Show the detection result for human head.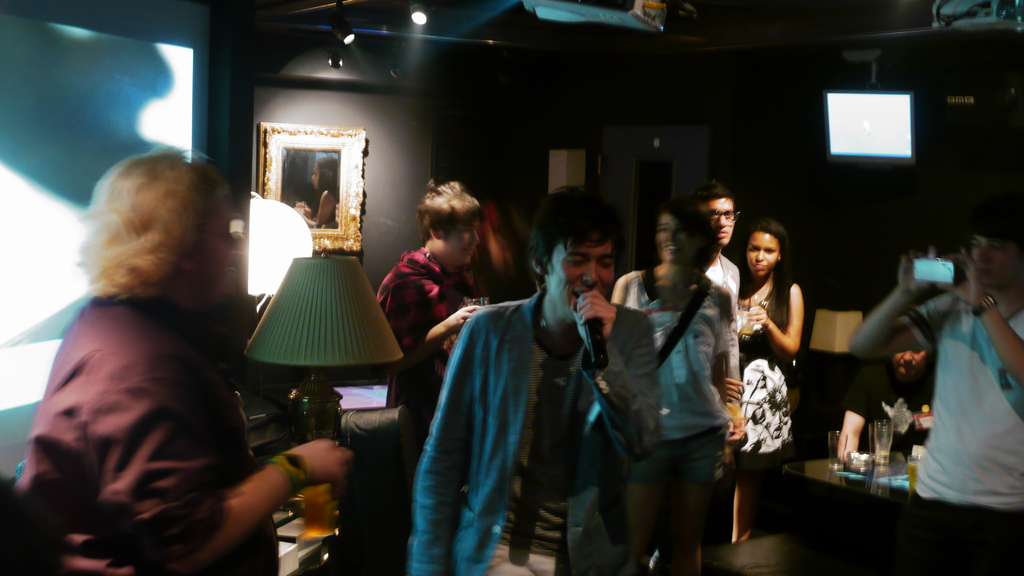
(741, 205, 800, 281).
